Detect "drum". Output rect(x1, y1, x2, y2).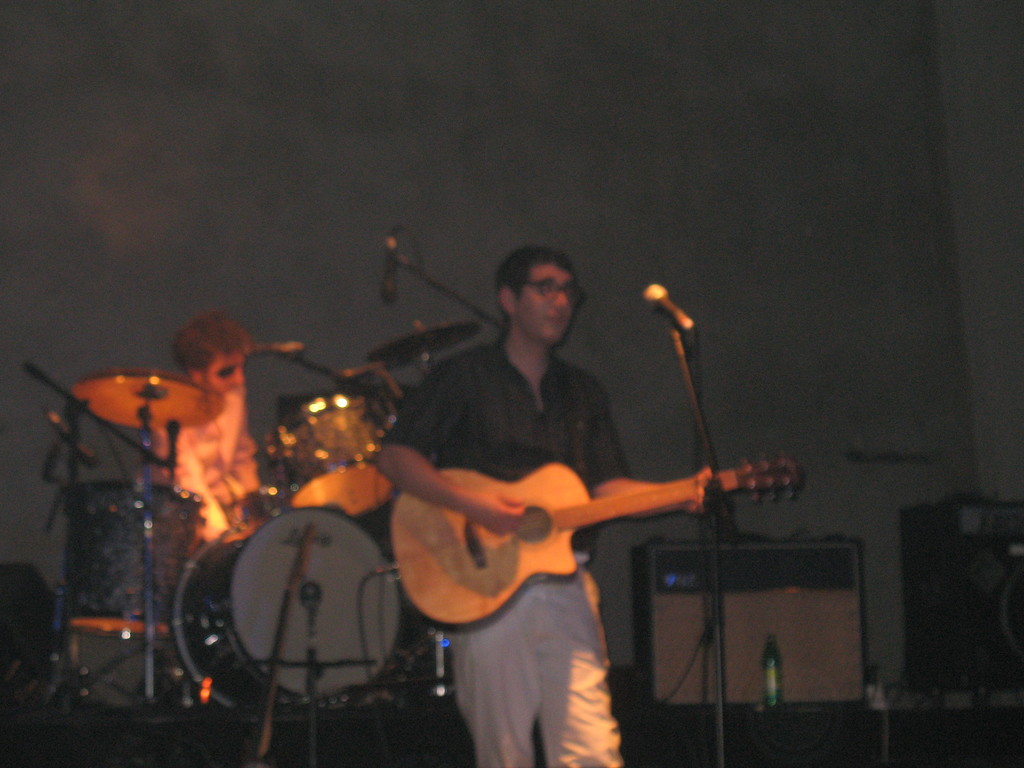
rect(135, 480, 431, 721).
